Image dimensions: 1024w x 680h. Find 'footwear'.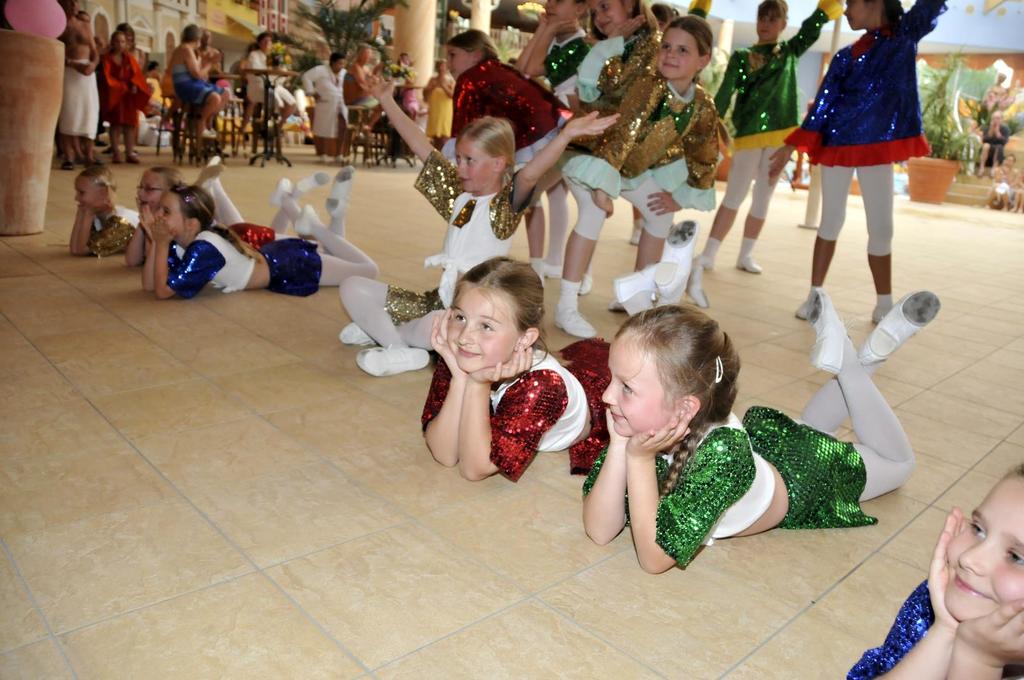
box(555, 308, 598, 335).
